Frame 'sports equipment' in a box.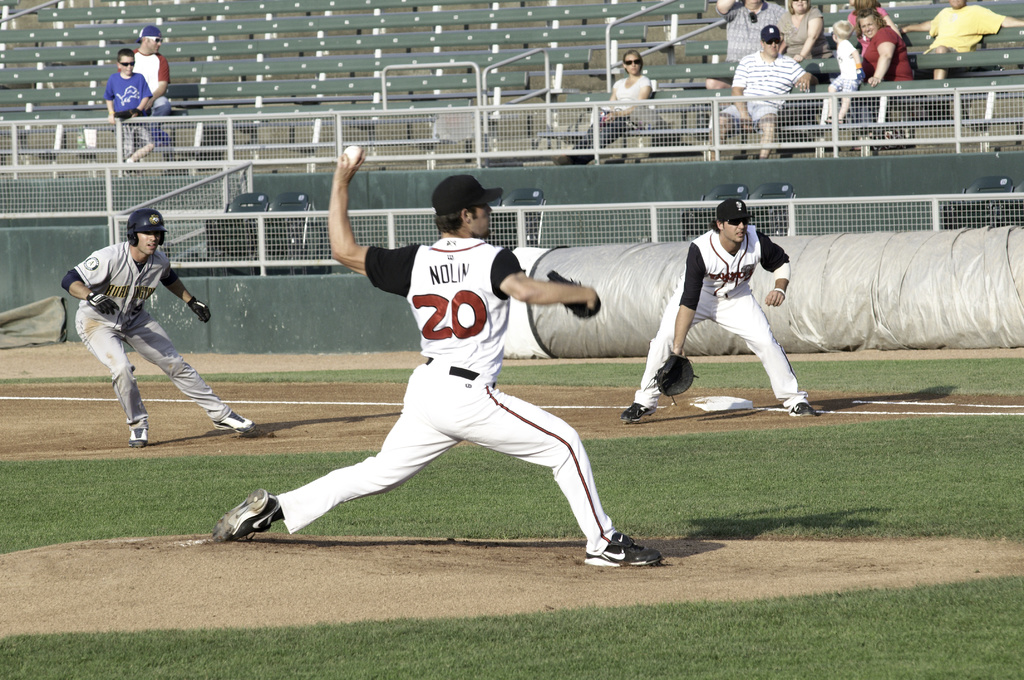
[x1=547, y1=269, x2=601, y2=319].
